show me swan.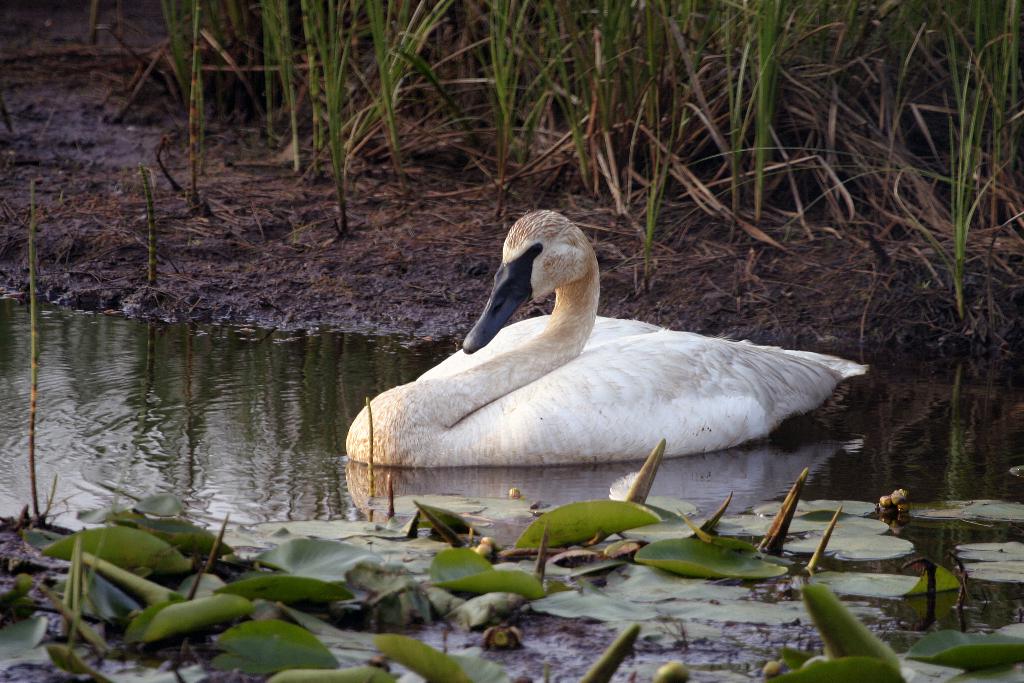
swan is here: pyautogui.locateOnScreen(351, 195, 868, 490).
